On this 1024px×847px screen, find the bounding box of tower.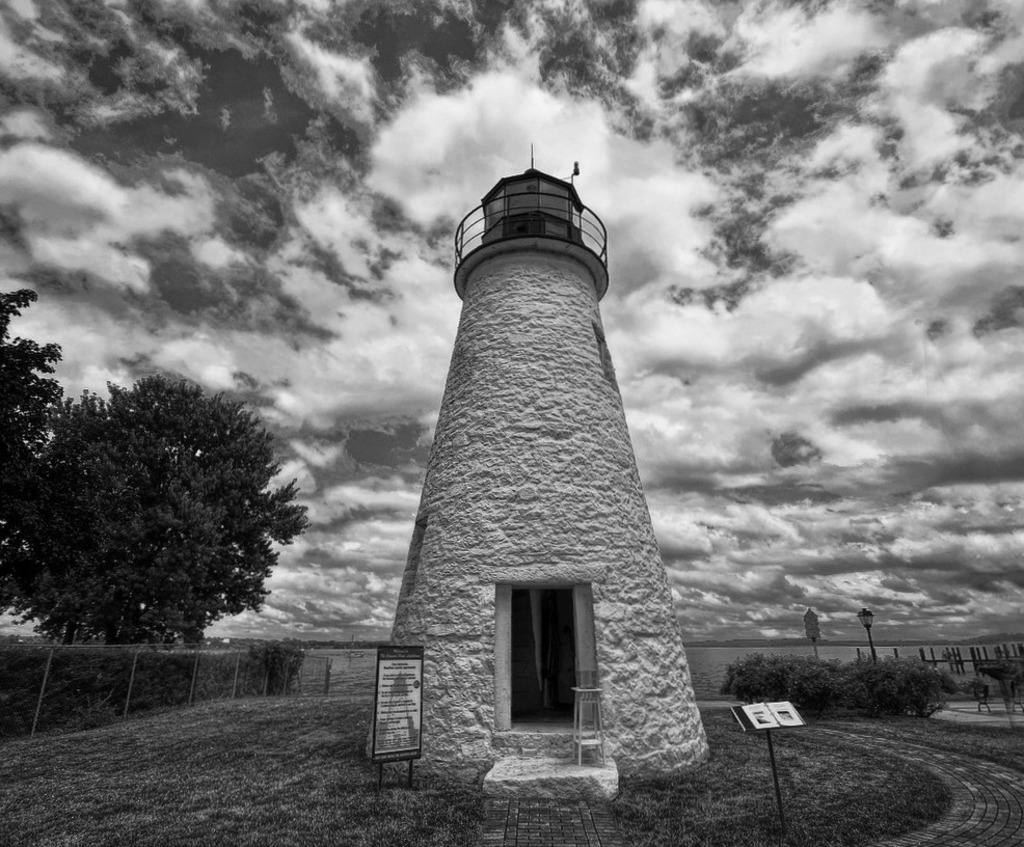
Bounding box: [x1=367, y1=166, x2=716, y2=768].
